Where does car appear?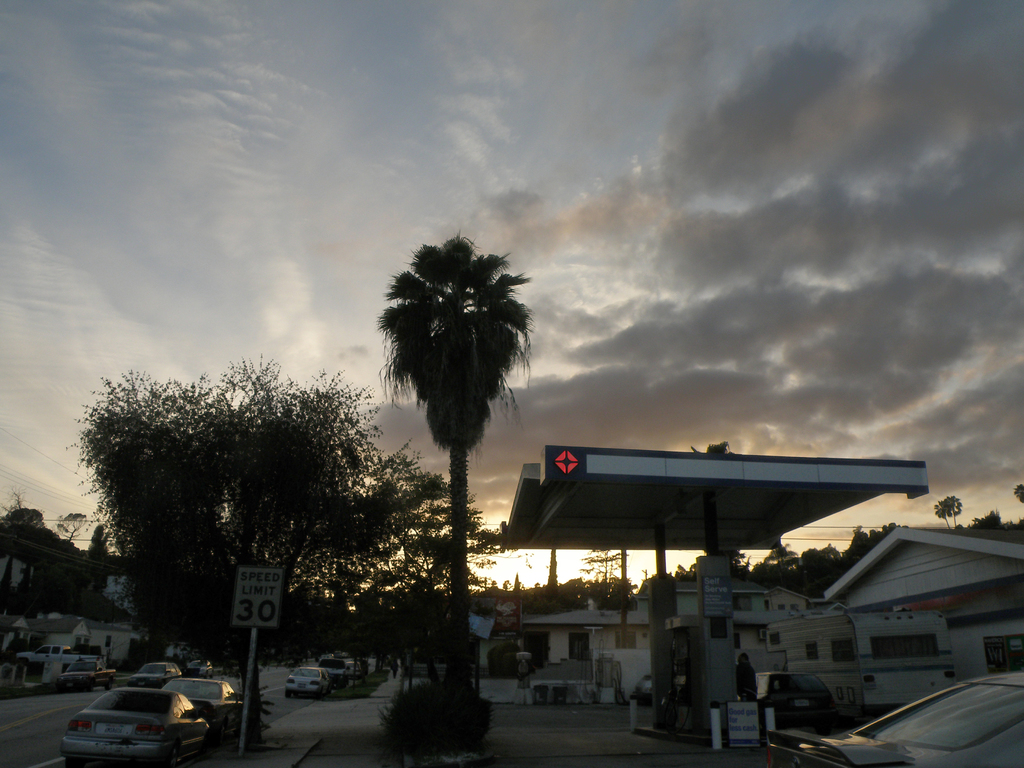
Appears at (175, 680, 243, 748).
